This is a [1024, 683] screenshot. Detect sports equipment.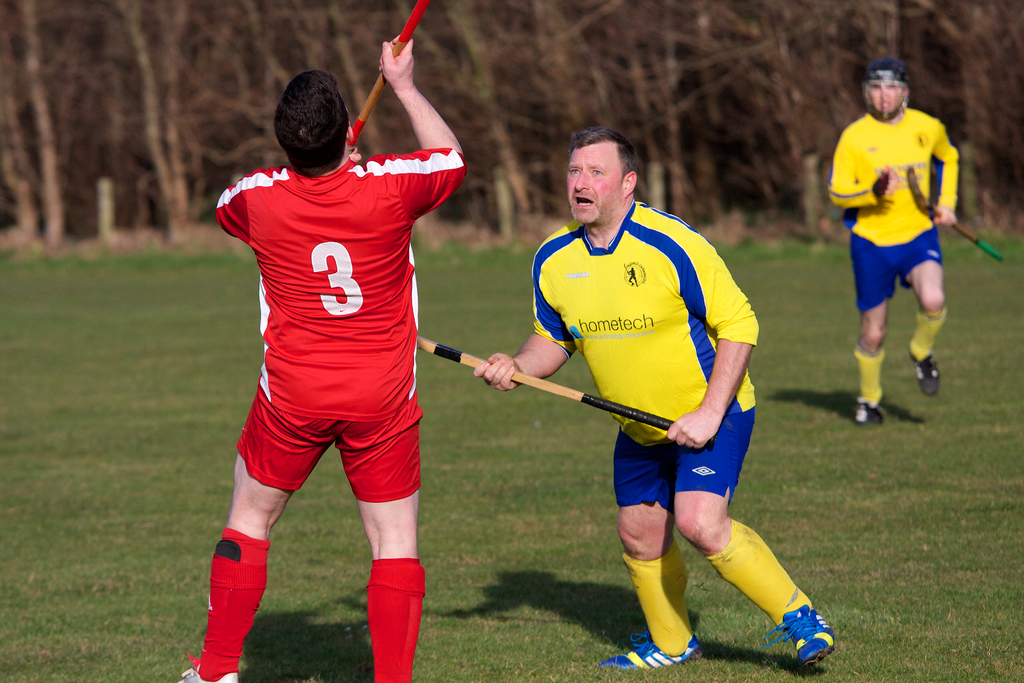
rect(906, 166, 998, 260).
